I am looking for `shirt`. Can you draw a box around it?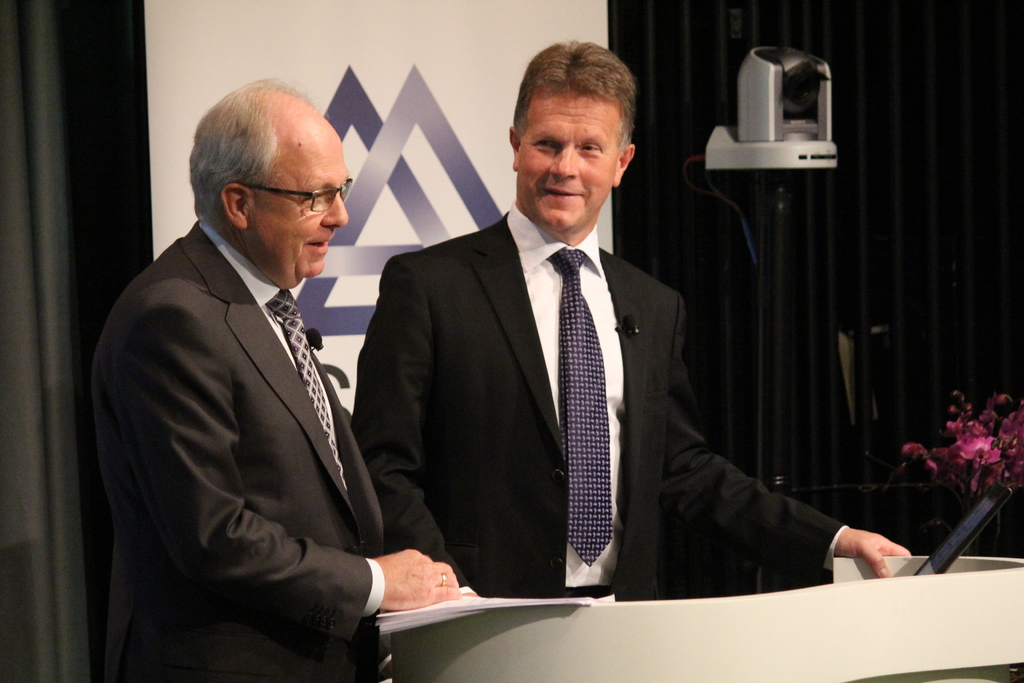
Sure, the bounding box is {"x1": 200, "y1": 220, "x2": 300, "y2": 377}.
